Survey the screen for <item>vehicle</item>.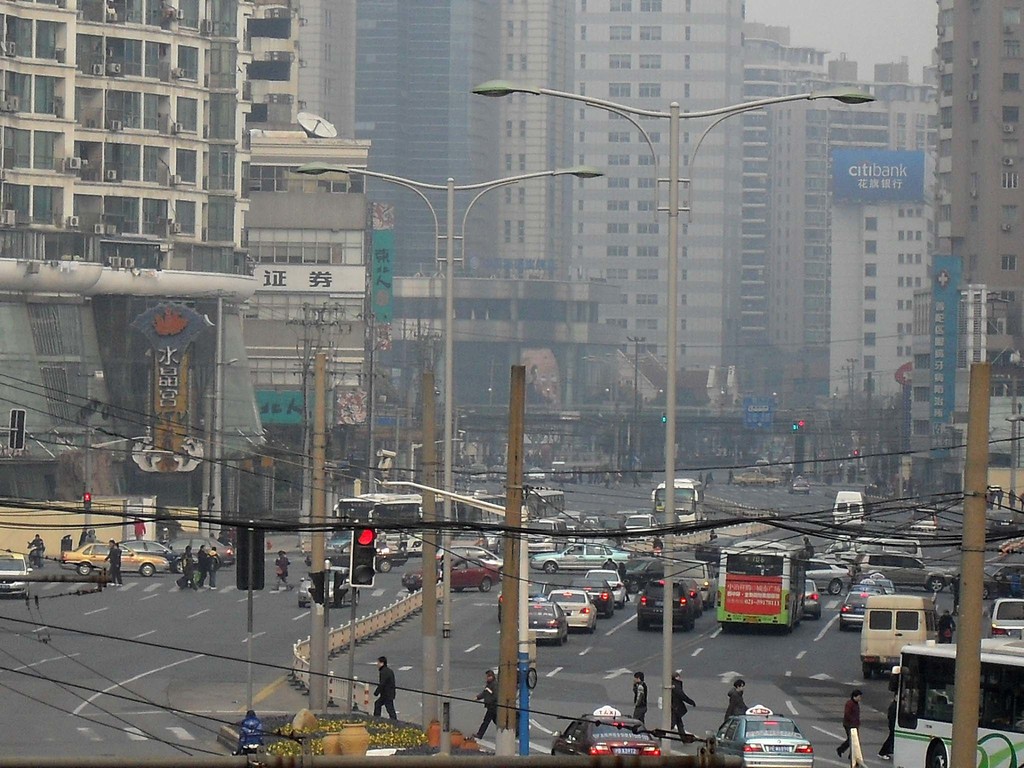
Survey found: x1=435 y1=545 x2=503 y2=564.
